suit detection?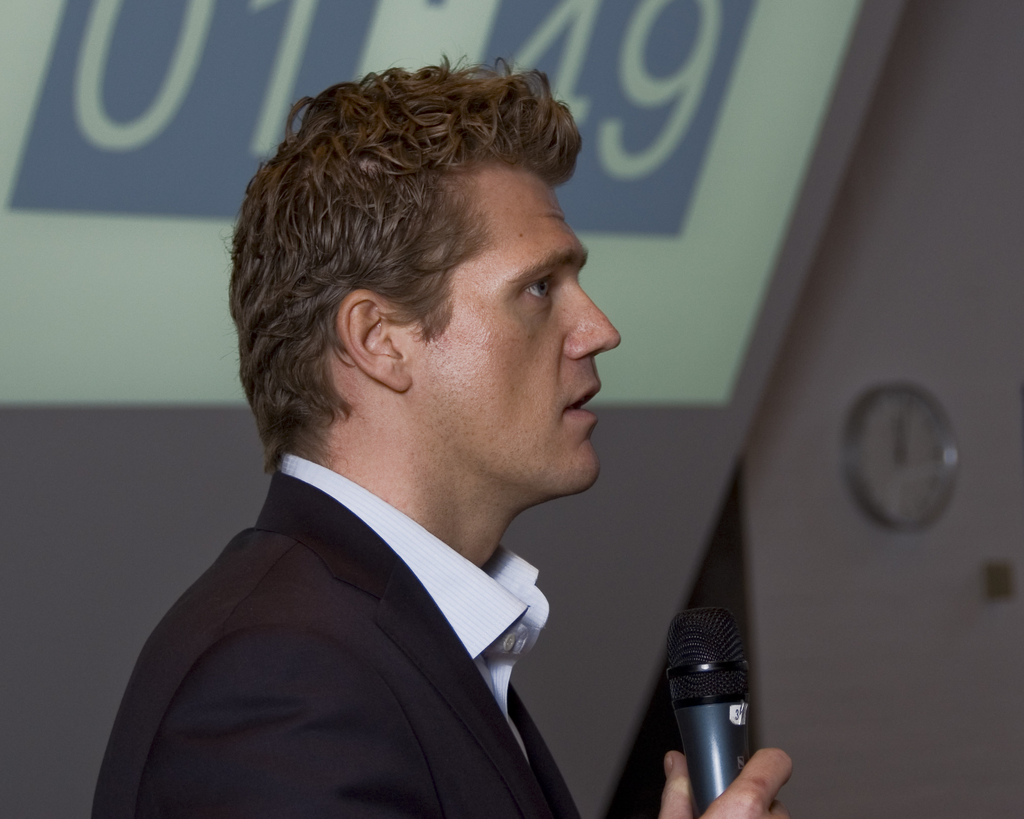
133:457:705:816
